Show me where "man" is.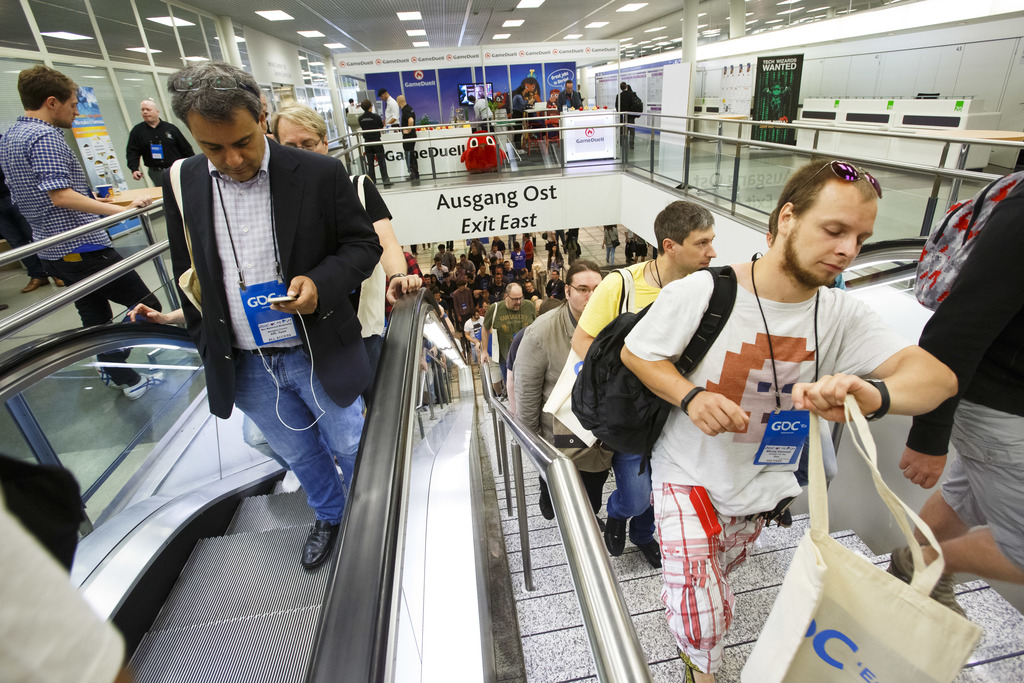
"man" is at <bbox>391, 90, 420, 186</bbox>.
